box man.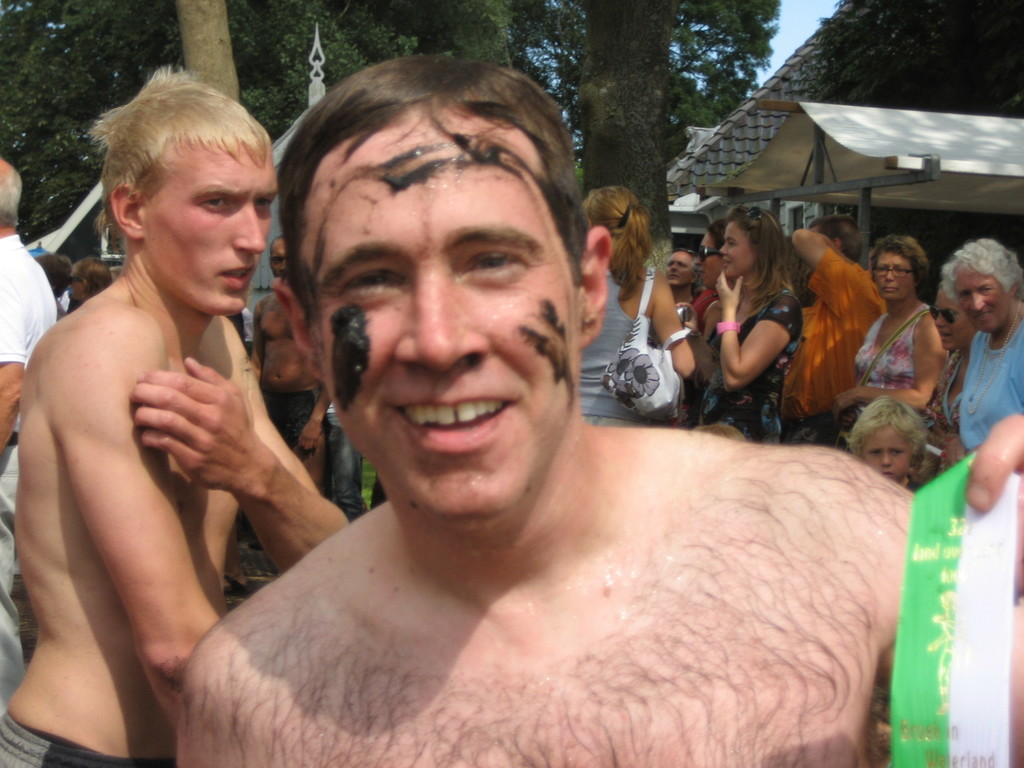
box=[663, 249, 703, 304].
